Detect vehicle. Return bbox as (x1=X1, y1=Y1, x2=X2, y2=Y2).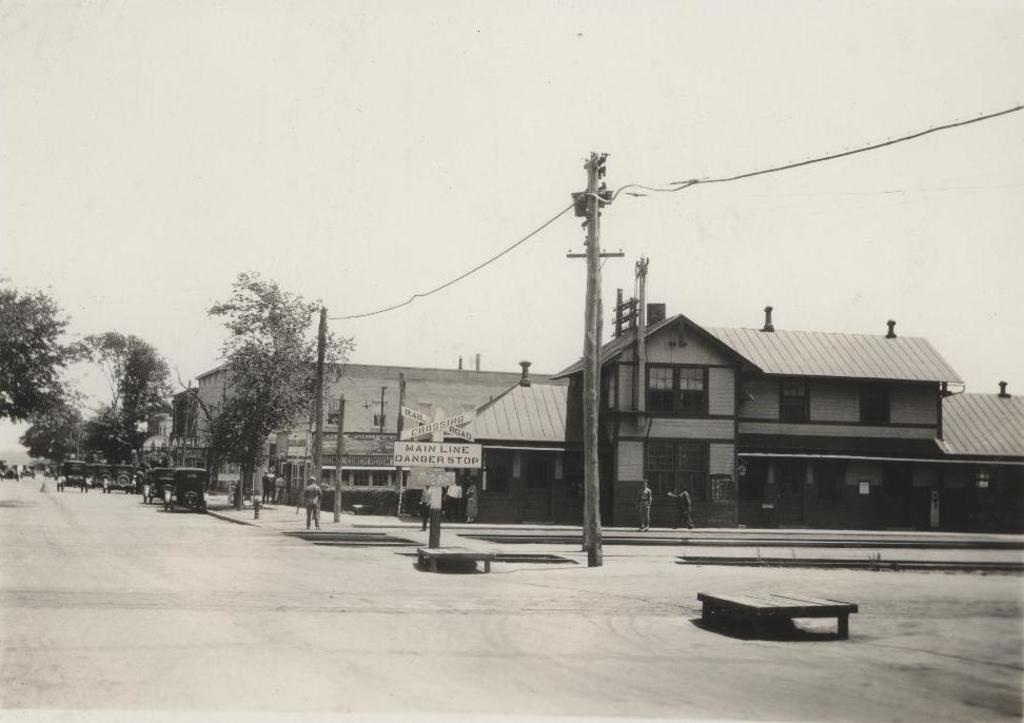
(x1=60, y1=461, x2=88, y2=491).
